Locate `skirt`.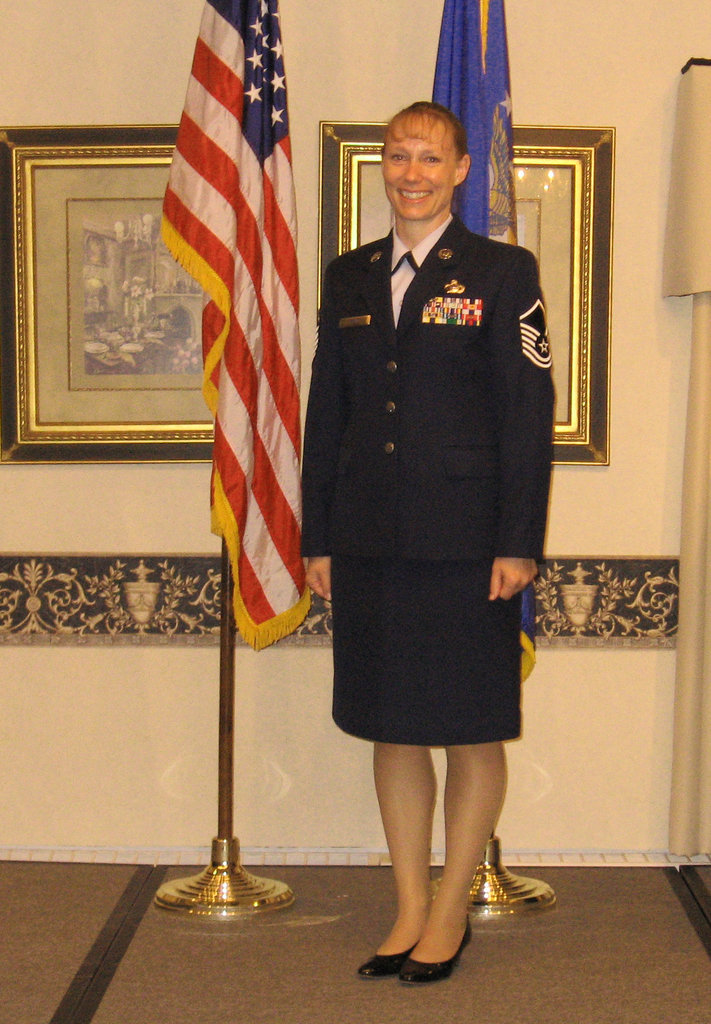
Bounding box: l=329, t=560, r=523, b=751.
